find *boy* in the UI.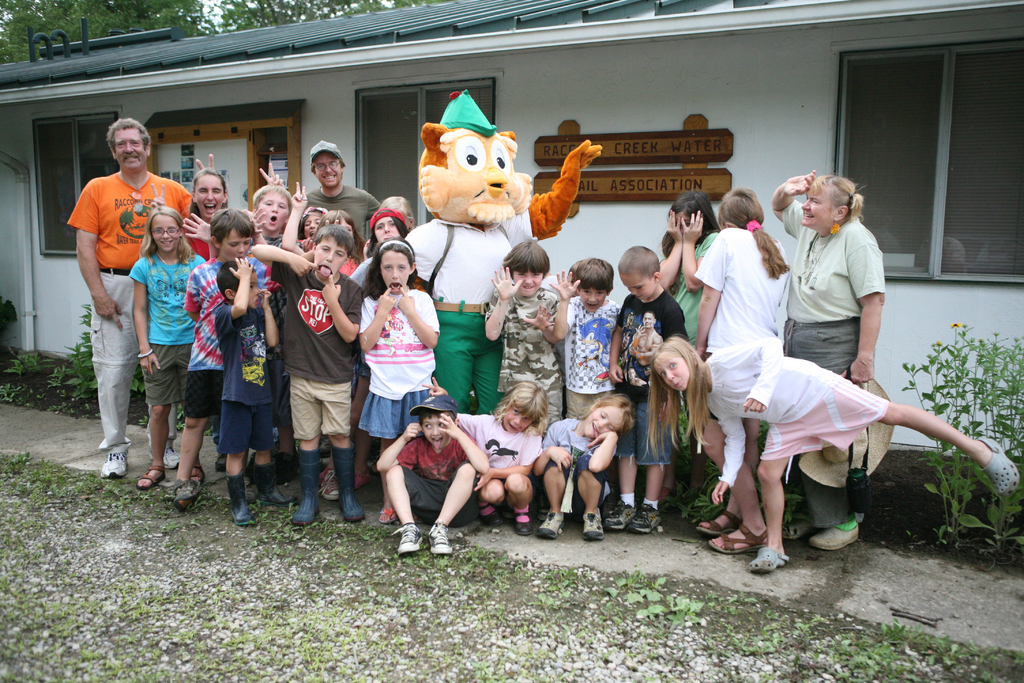
UI element at pyautogui.locateOnScreen(607, 245, 690, 534).
